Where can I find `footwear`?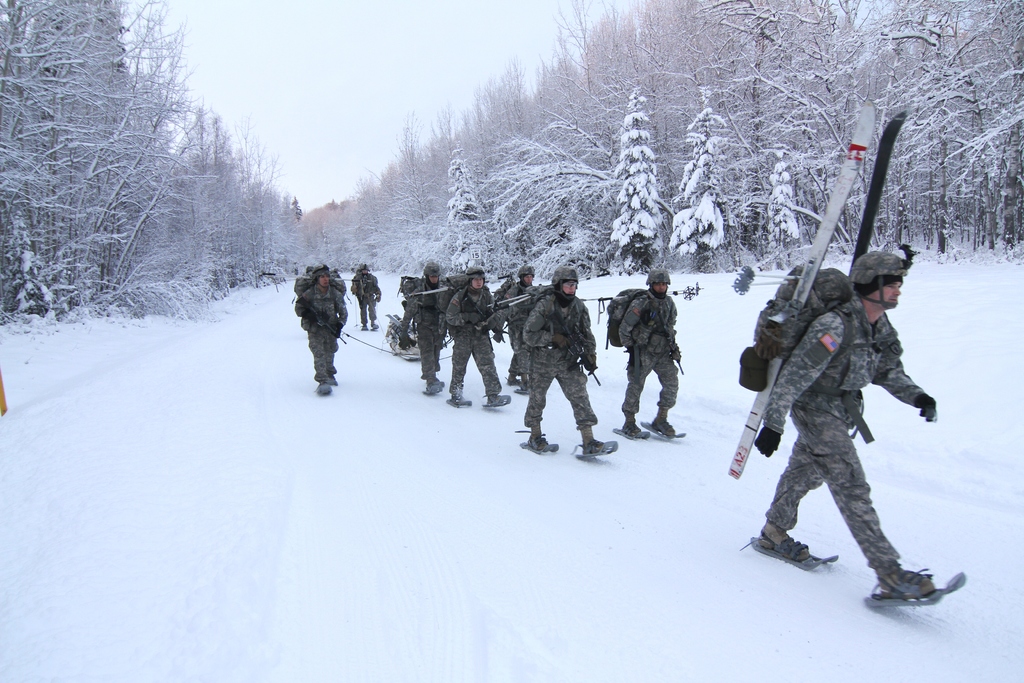
You can find it at {"left": 871, "top": 559, "right": 959, "bottom": 617}.
